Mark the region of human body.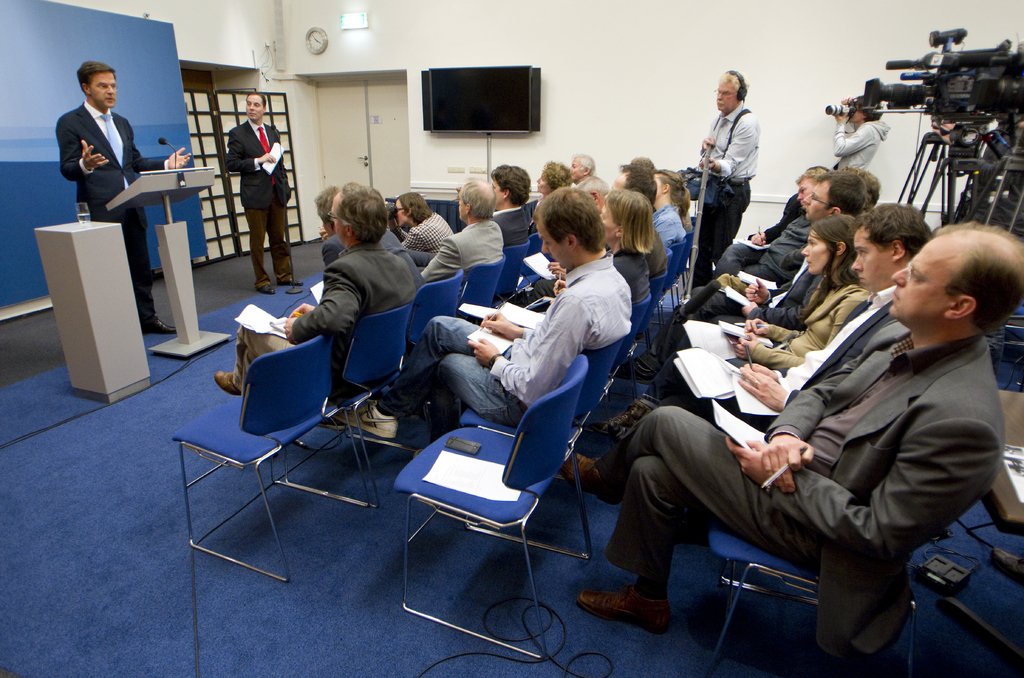
Region: 568/152/610/201.
